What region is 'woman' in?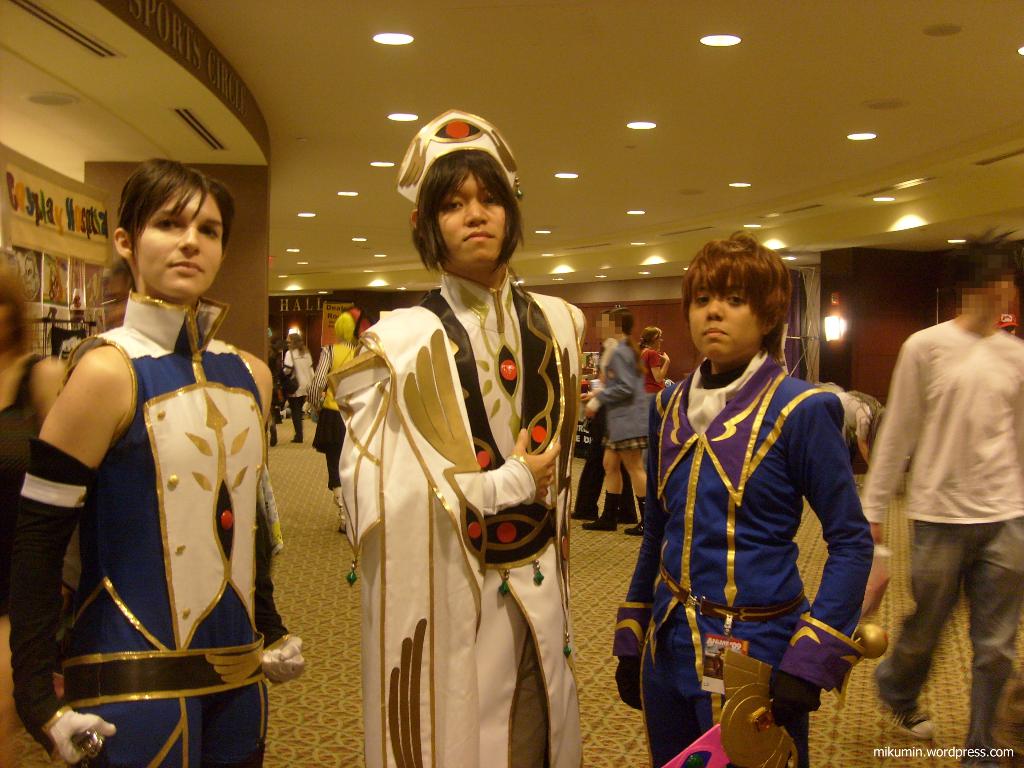
[8, 154, 302, 767].
